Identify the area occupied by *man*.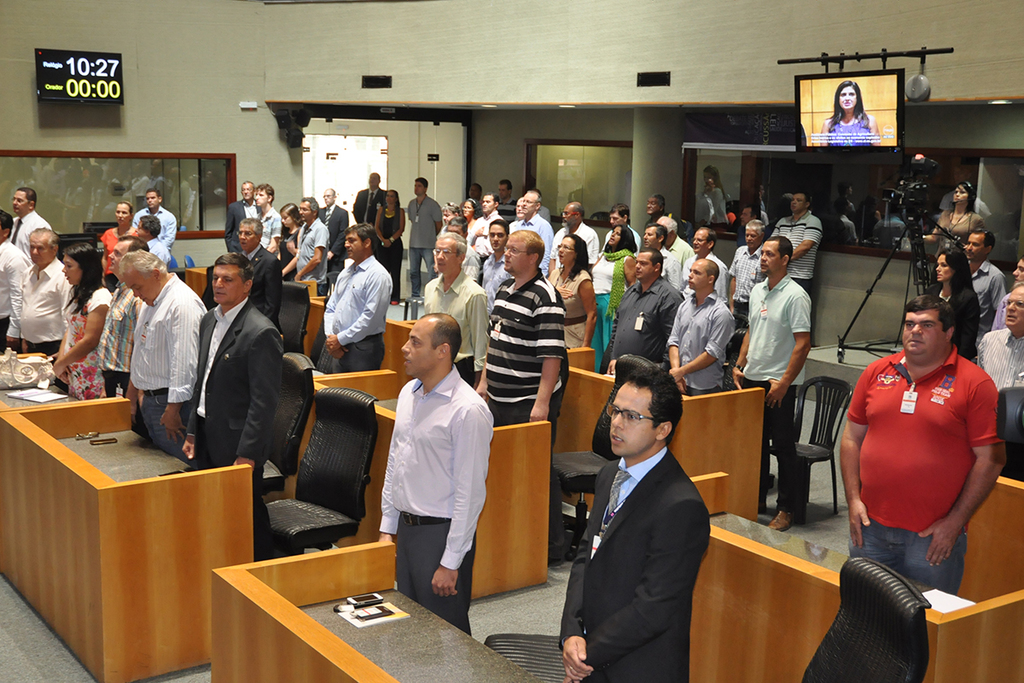
Area: {"left": 689, "top": 229, "right": 730, "bottom": 301}.
